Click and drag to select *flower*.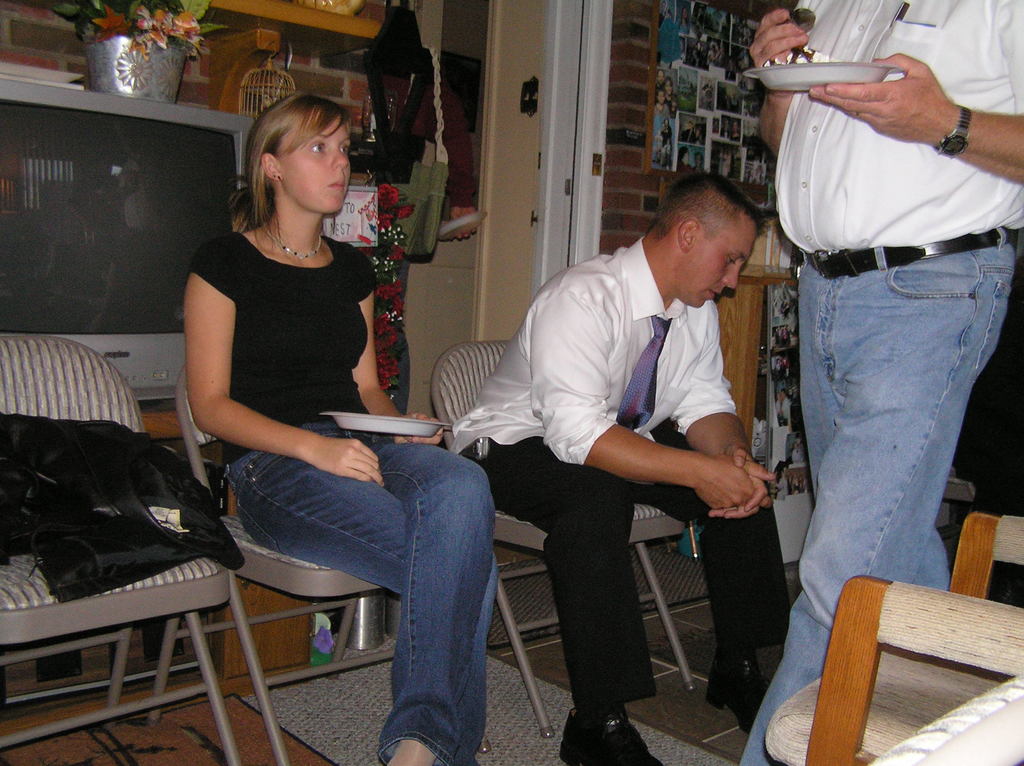
Selection: crop(392, 248, 405, 261).
